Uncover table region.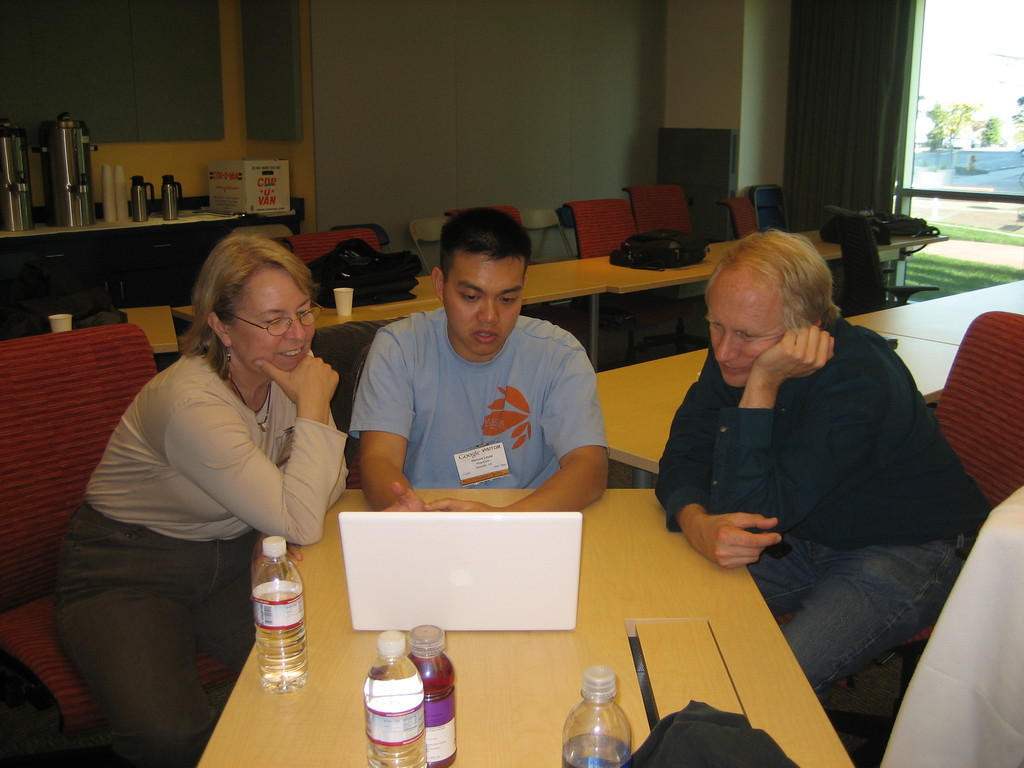
Uncovered: pyautogui.locateOnScreen(295, 477, 881, 755).
